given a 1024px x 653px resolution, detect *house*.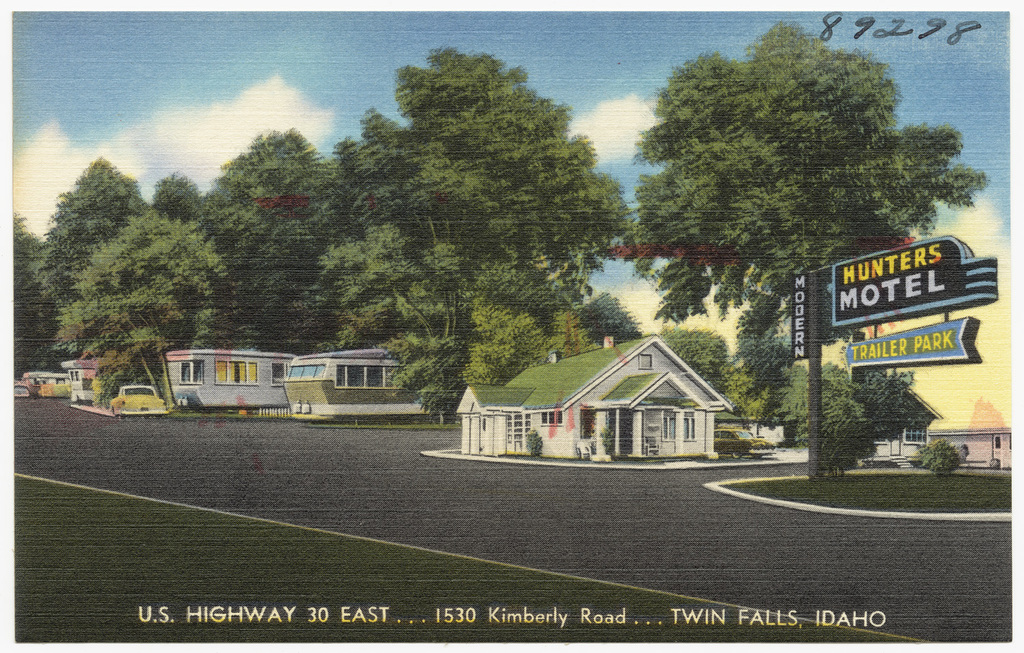
left=450, top=342, right=736, bottom=484.
